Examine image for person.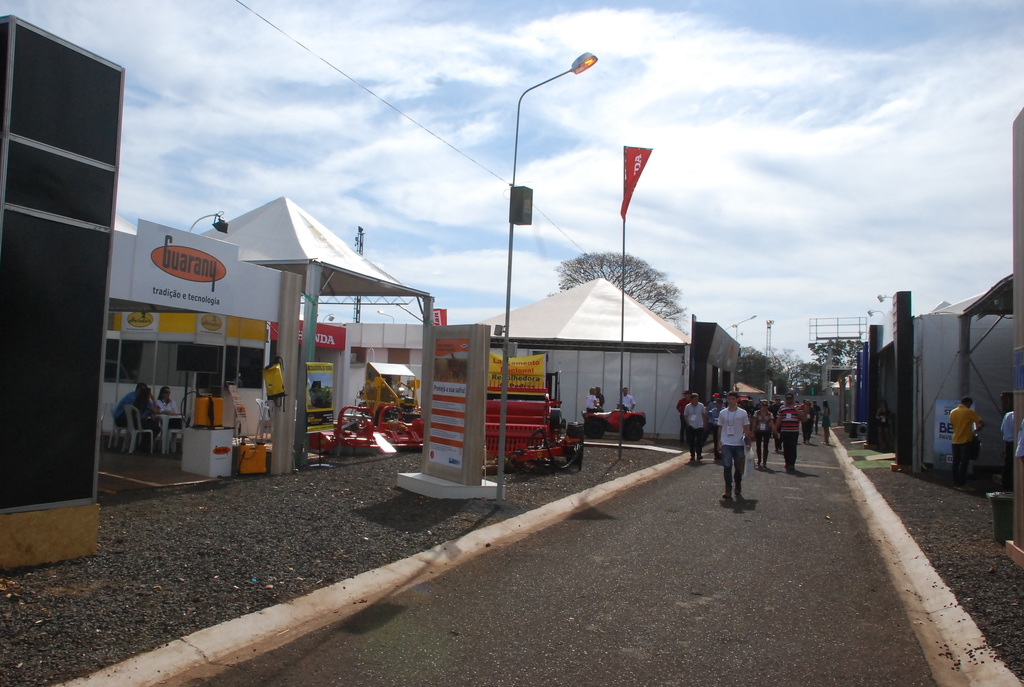
Examination result: [623,388,629,409].
